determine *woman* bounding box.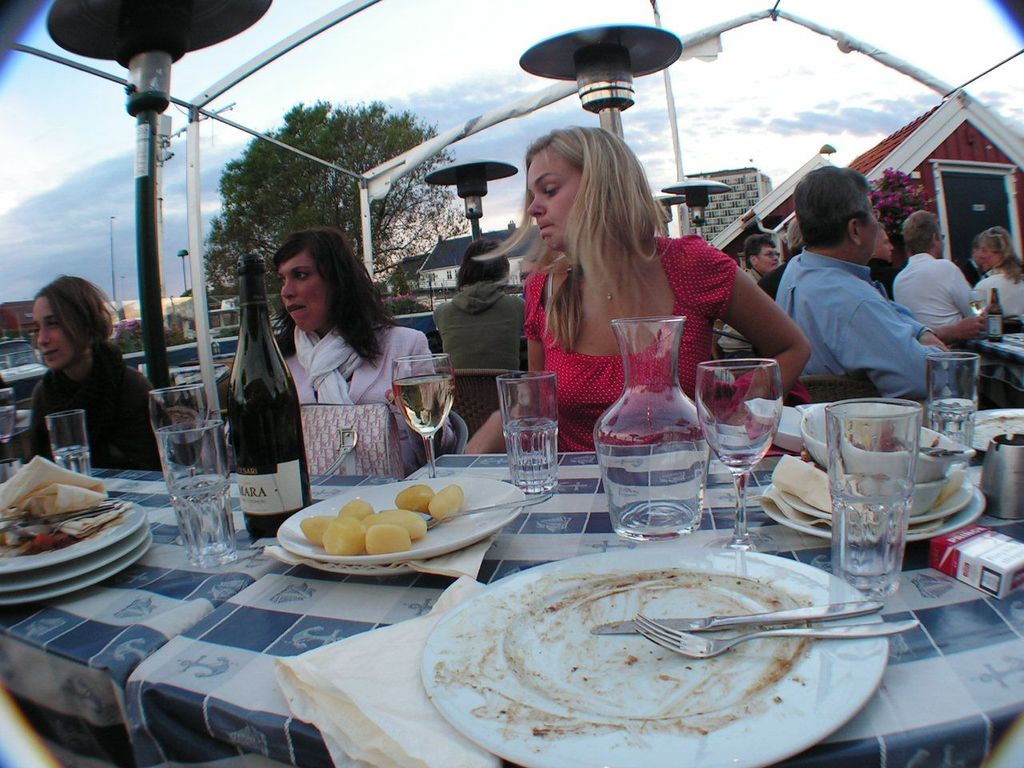
Determined: region(482, 116, 810, 454).
